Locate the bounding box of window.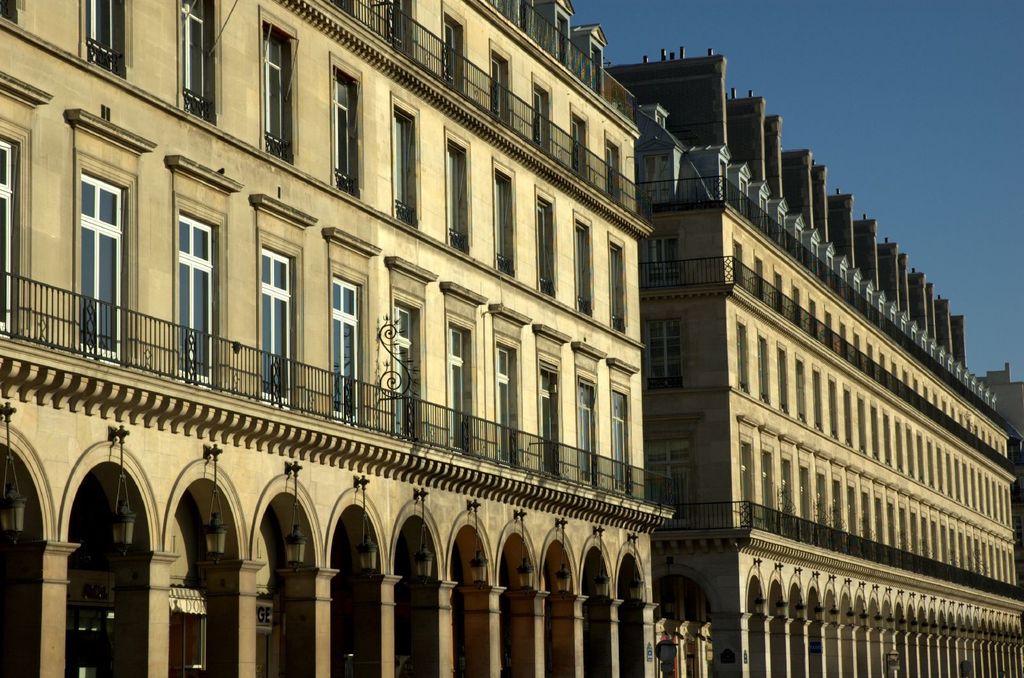
Bounding box: region(539, 367, 556, 475).
